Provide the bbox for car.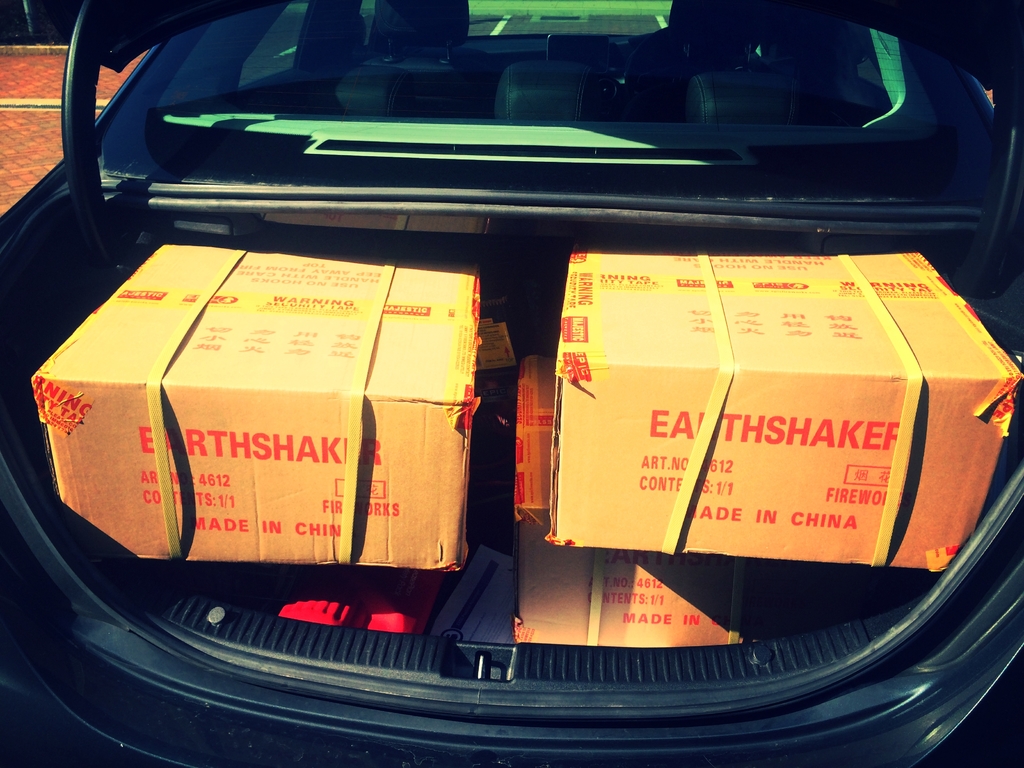
<box>0,0,1023,767</box>.
